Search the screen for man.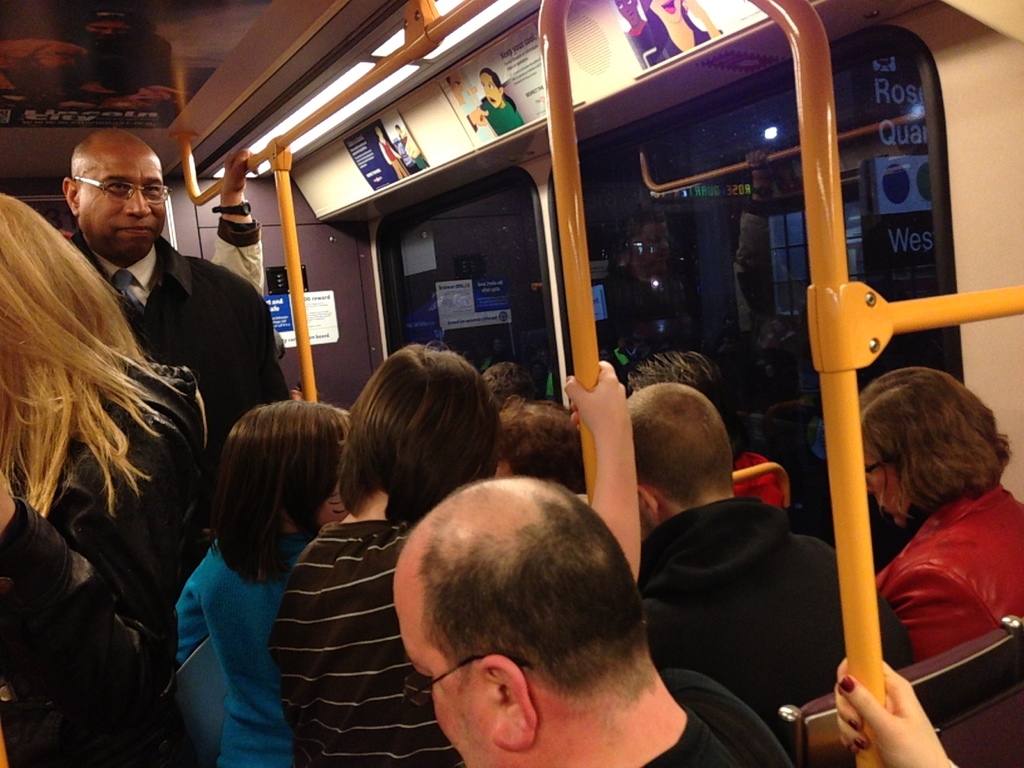
Found at [60, 123, 300, 689].
